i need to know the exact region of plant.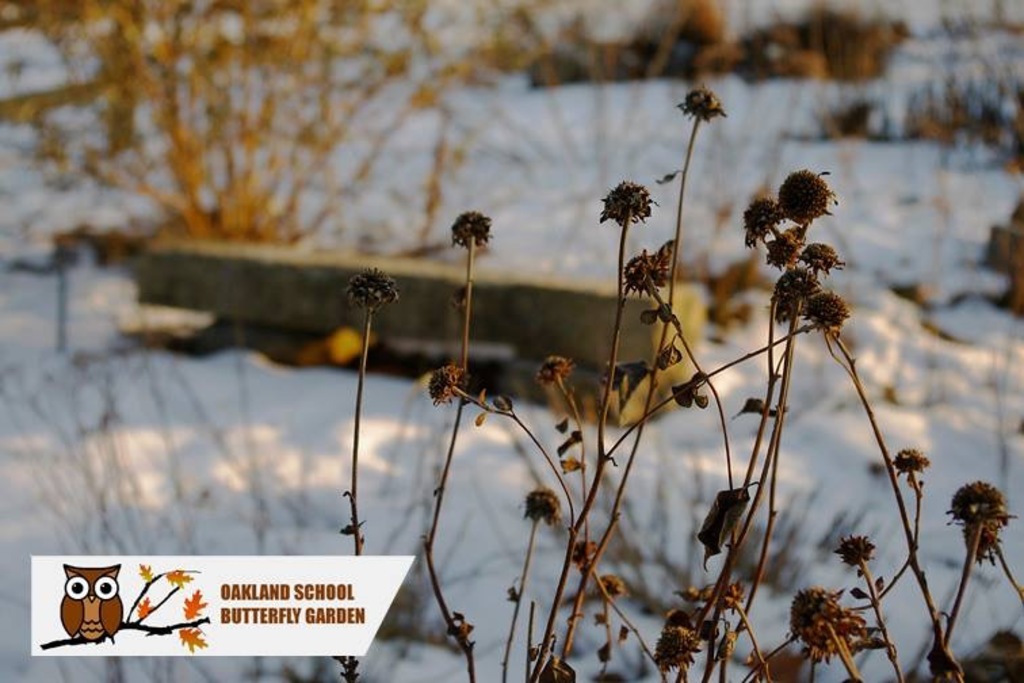
Region: (332, 80, 1023, 682).
